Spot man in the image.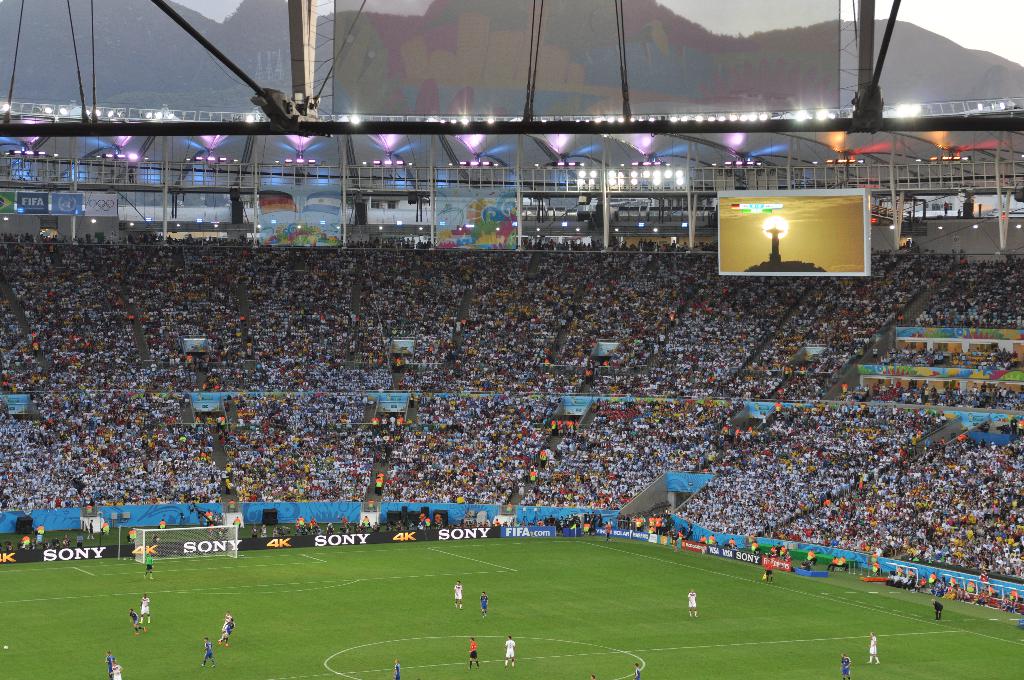
man found at bbox=(232, 515, 241, 531).
